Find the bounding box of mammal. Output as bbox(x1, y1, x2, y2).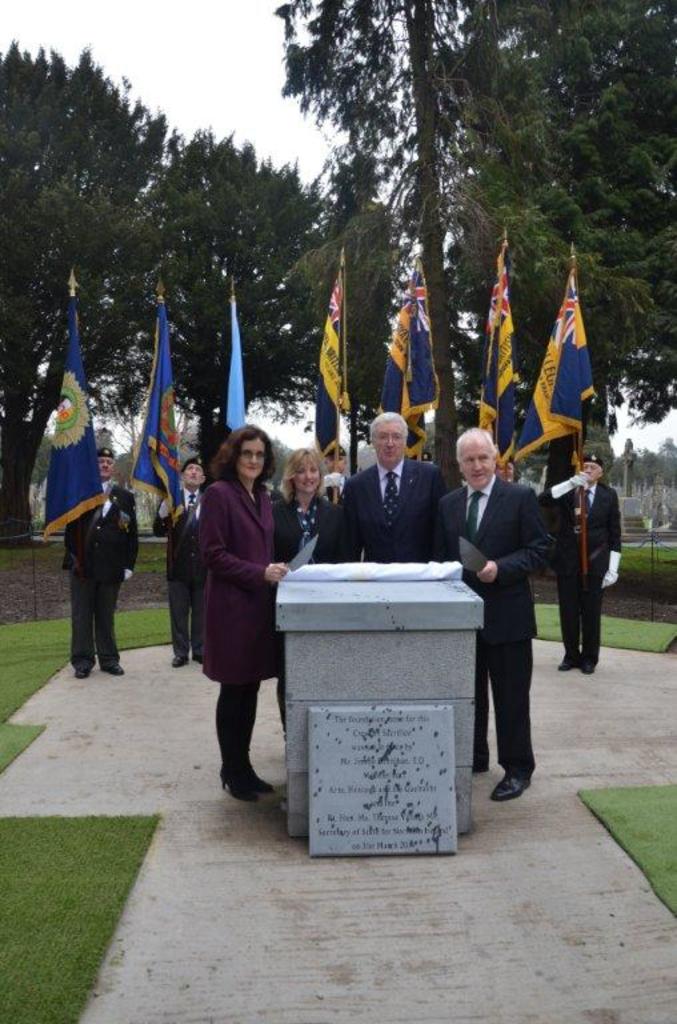
bbox(151, 460, 215, 665).
